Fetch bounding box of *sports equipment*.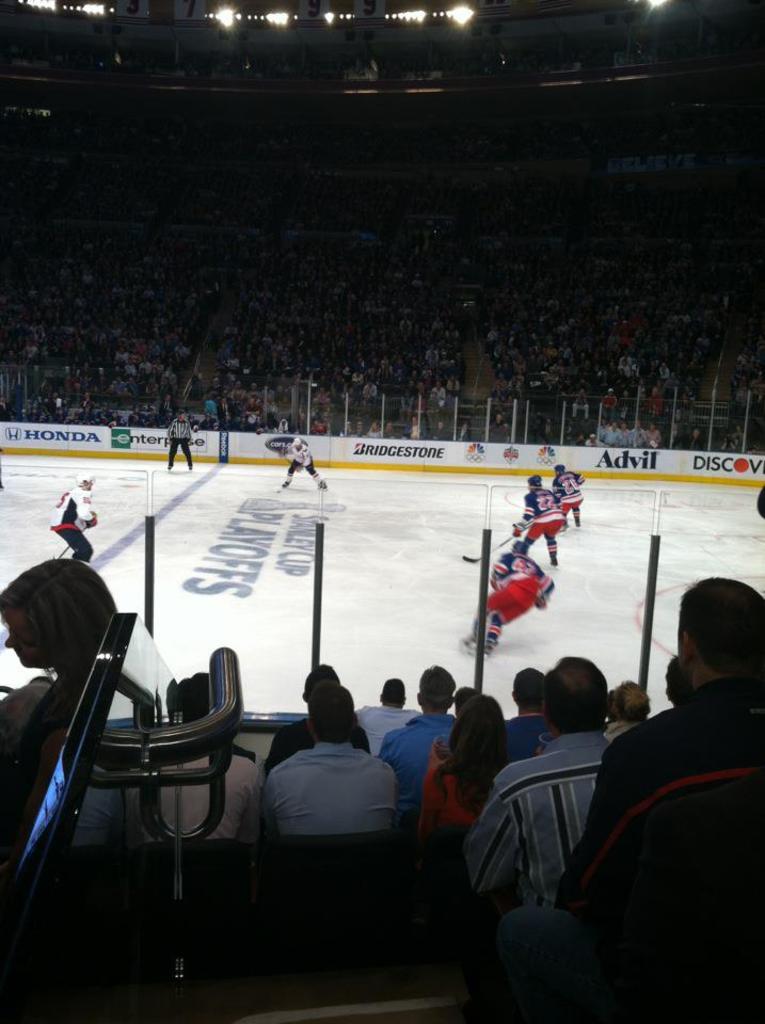
Bbox: select_region(463, 537, 513, 565).
